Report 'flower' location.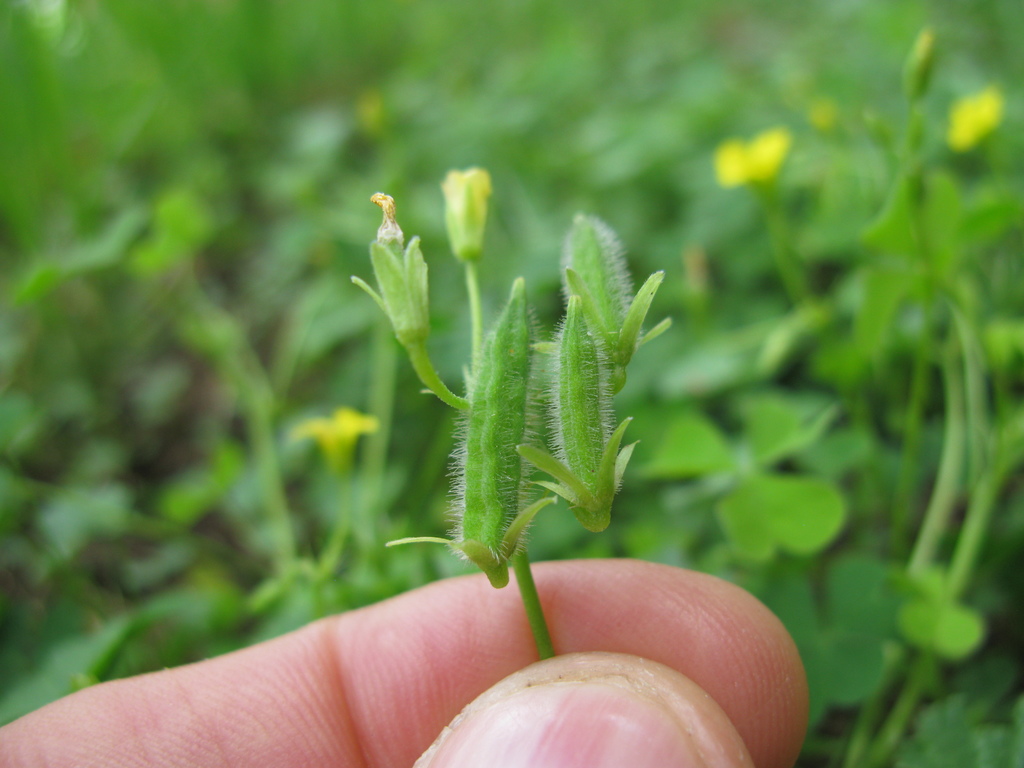
Report: 349, 189, 426, 342.
